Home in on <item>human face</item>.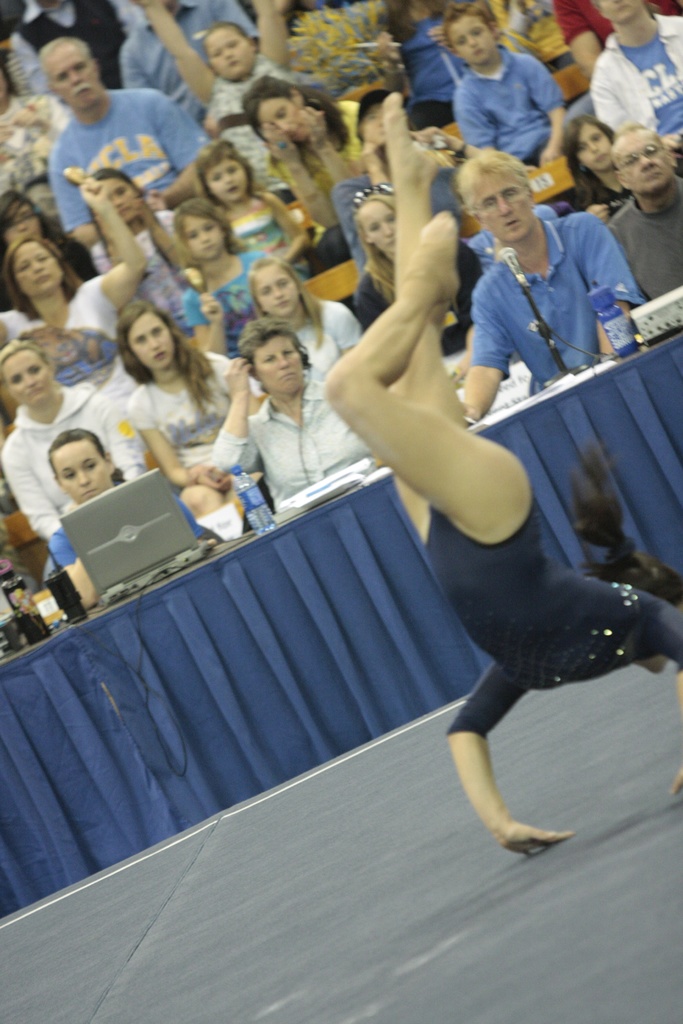
Homed in at 212:31:254:76.
